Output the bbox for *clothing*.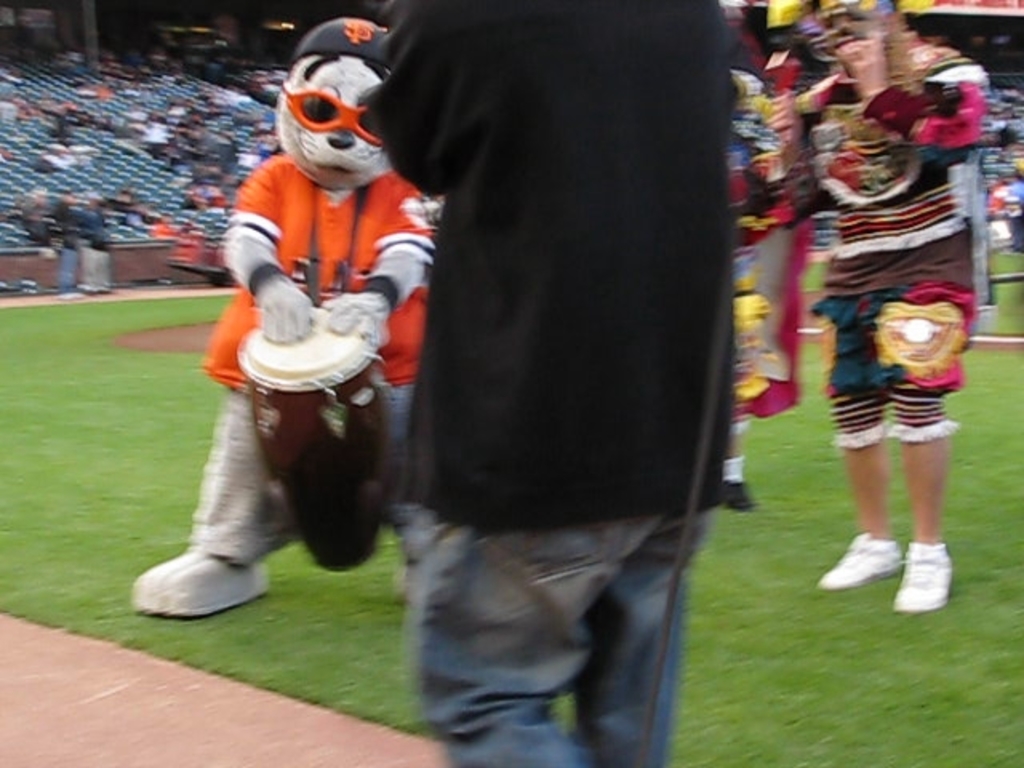
85/210/109/296.
